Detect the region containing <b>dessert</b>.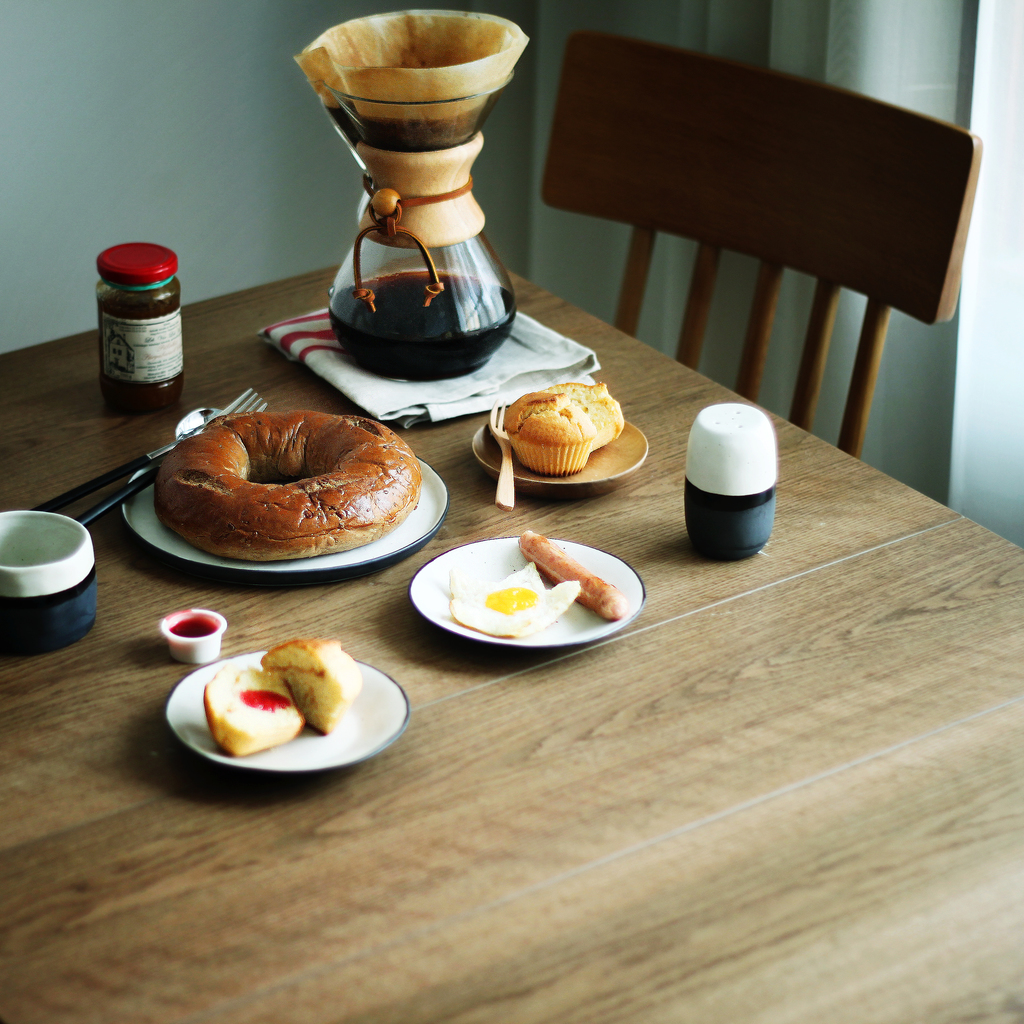
<region>152, 385, 431, 579</region>.
